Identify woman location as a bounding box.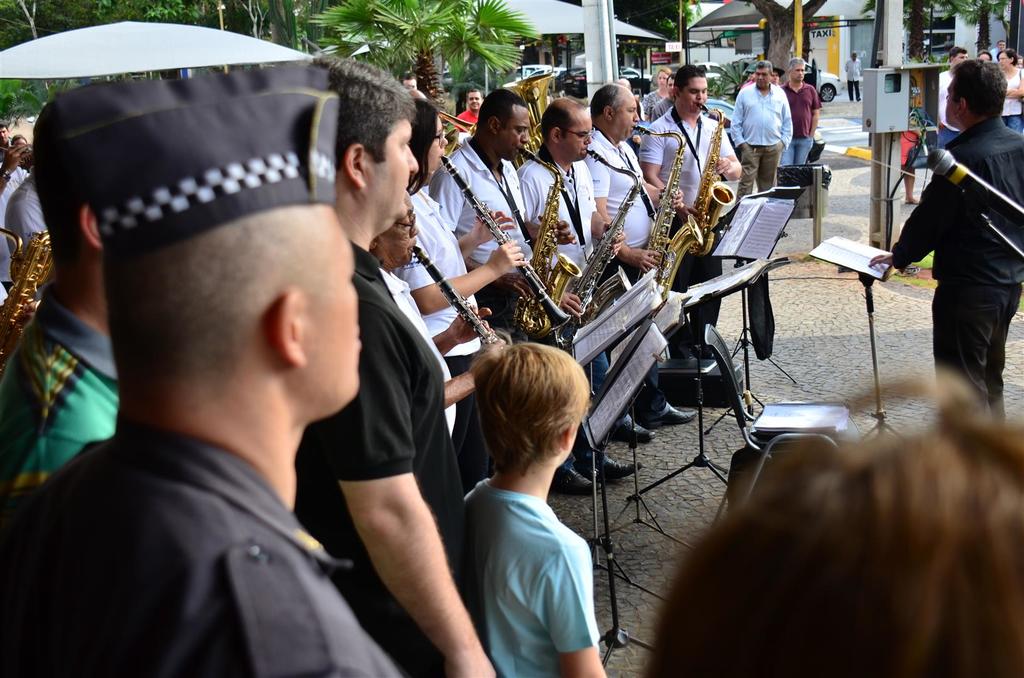
(x1=998, y1=49, x2=1023, y2=137).
